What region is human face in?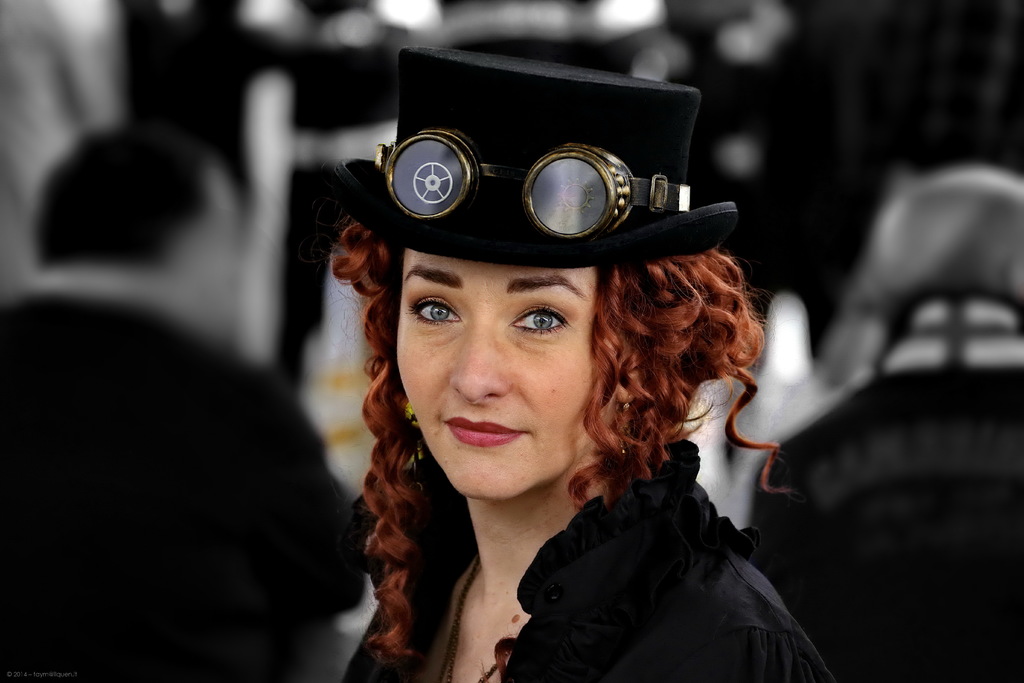
{"left": 393, "top": 228, "right": 667, "bottom": 495}.
